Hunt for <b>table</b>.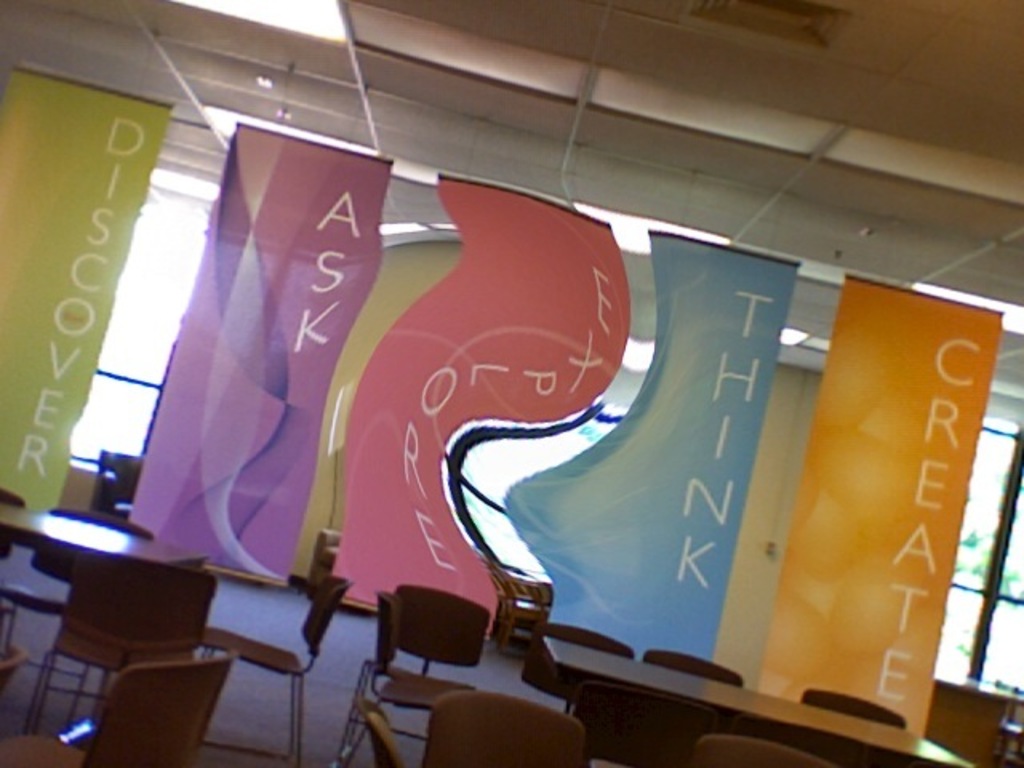
Hunted down at bbox=[6, 510, 211, 701].
